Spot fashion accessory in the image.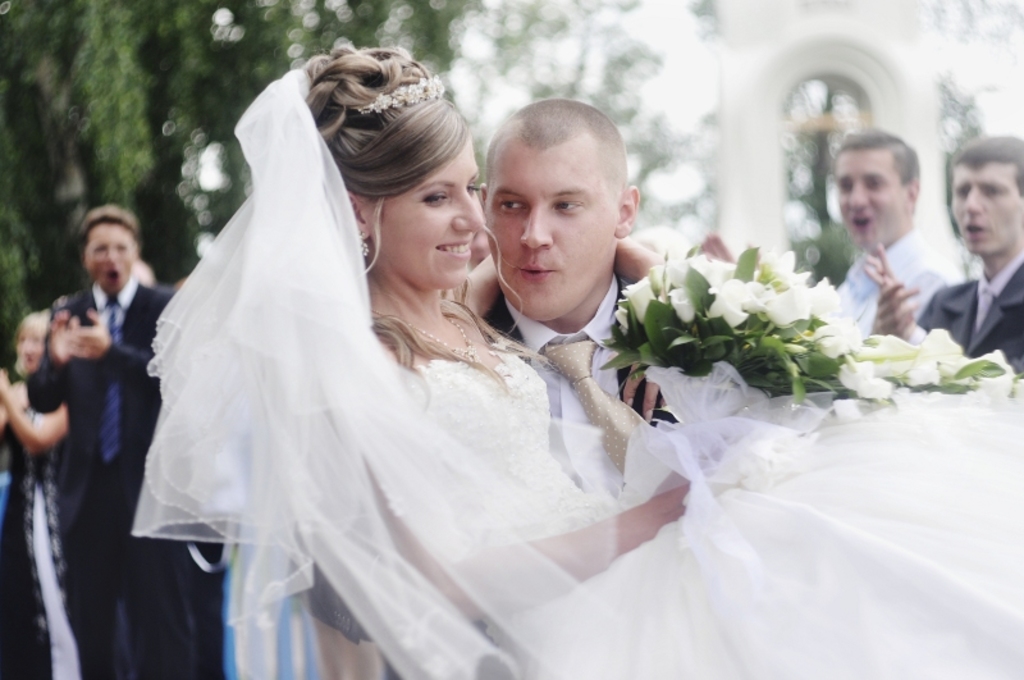
fashion accessory found at Rect(362, 234, 370, 256).
